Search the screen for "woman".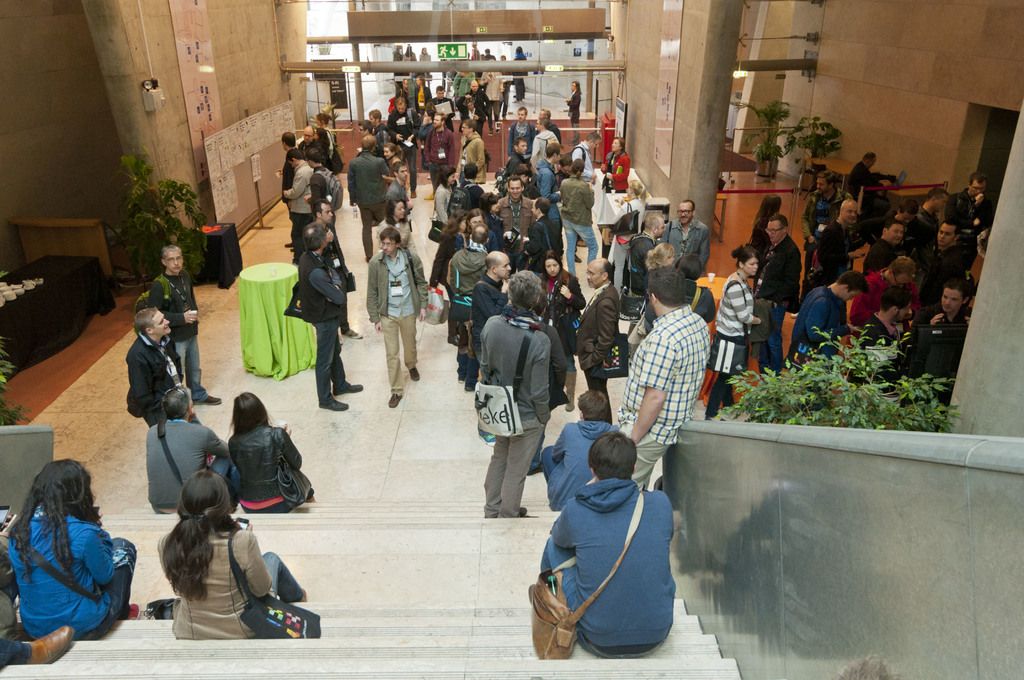
Found at rect(374, 197, 419, 254).
